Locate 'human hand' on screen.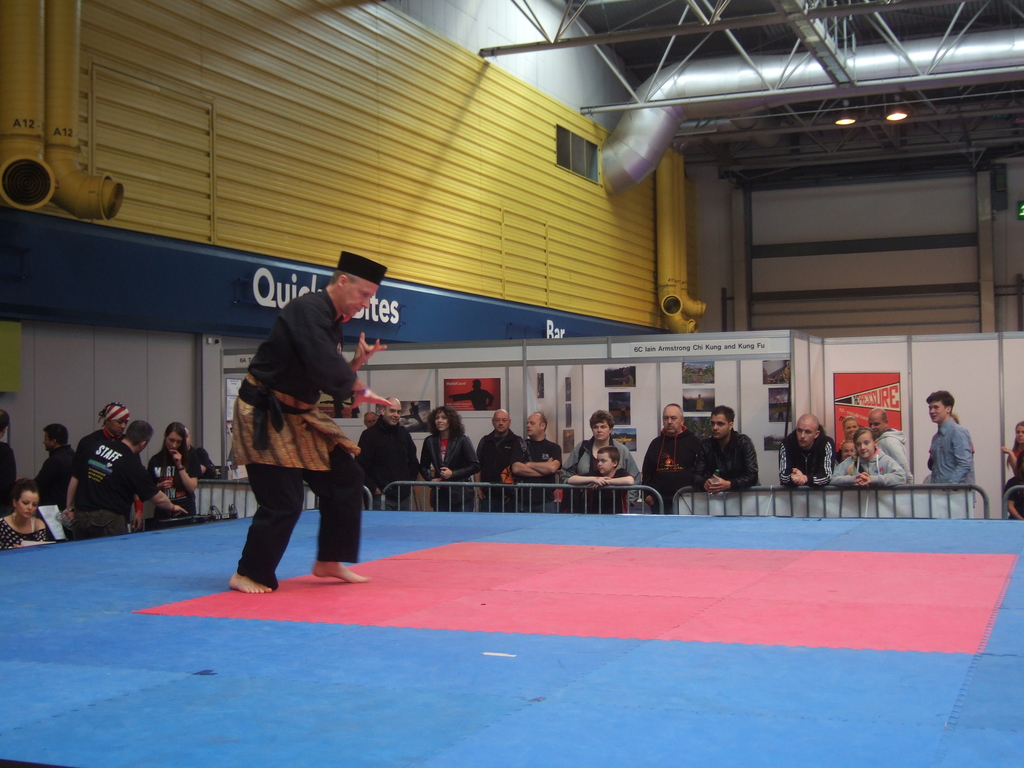
On screen at locate(61, 508, 75, 527).
